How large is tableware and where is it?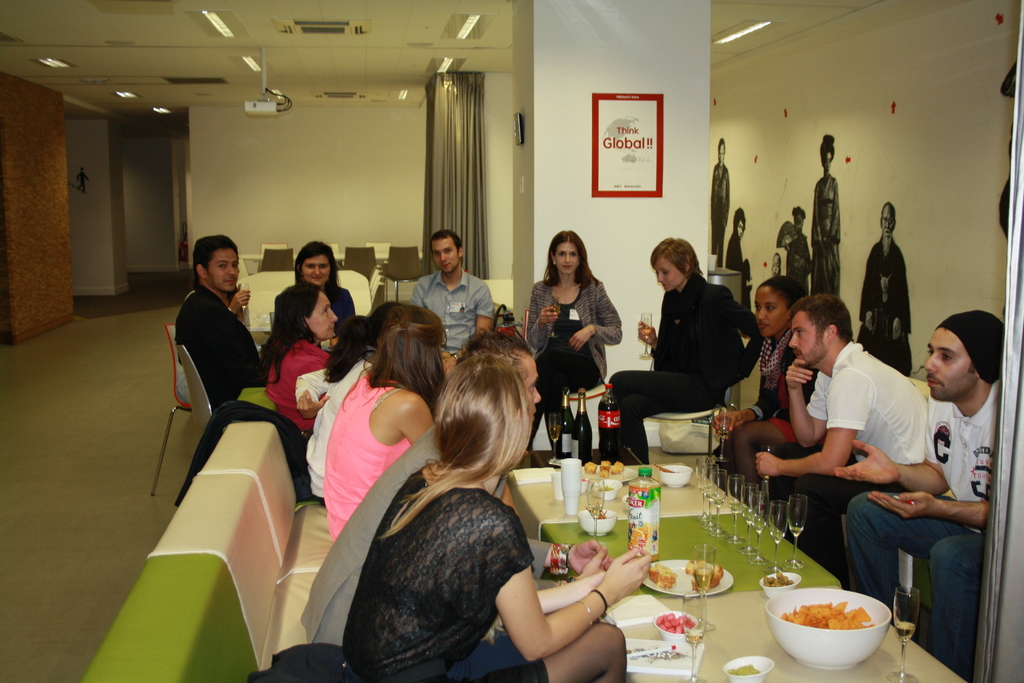
Bounding box: (left=715, top=405, right=730, bottom=463).
